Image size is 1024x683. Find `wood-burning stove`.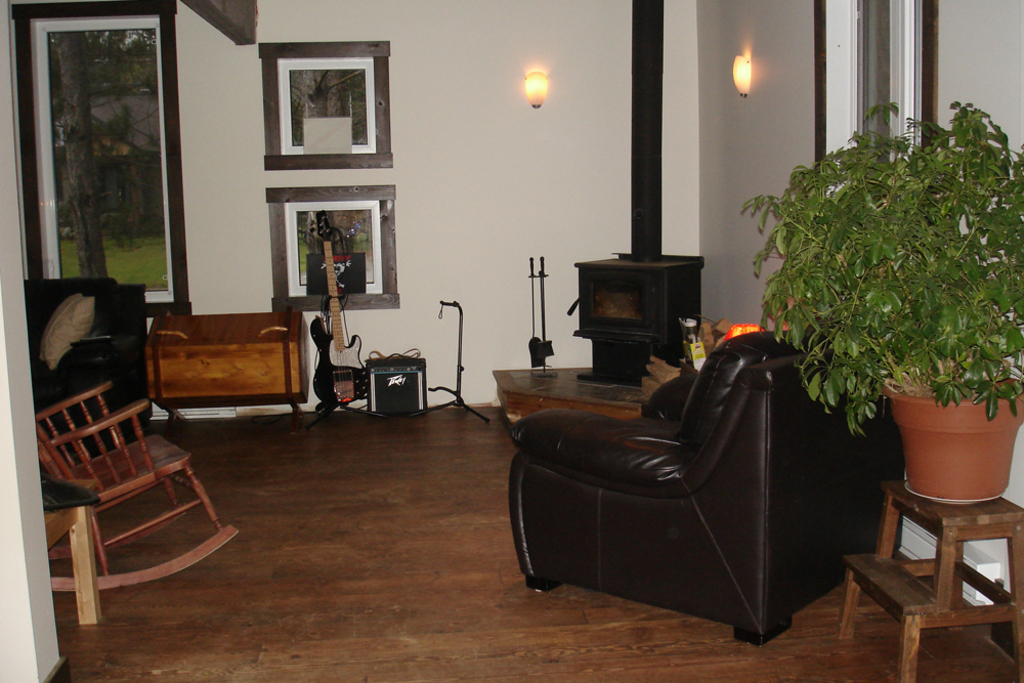
(569,0,706,385).
